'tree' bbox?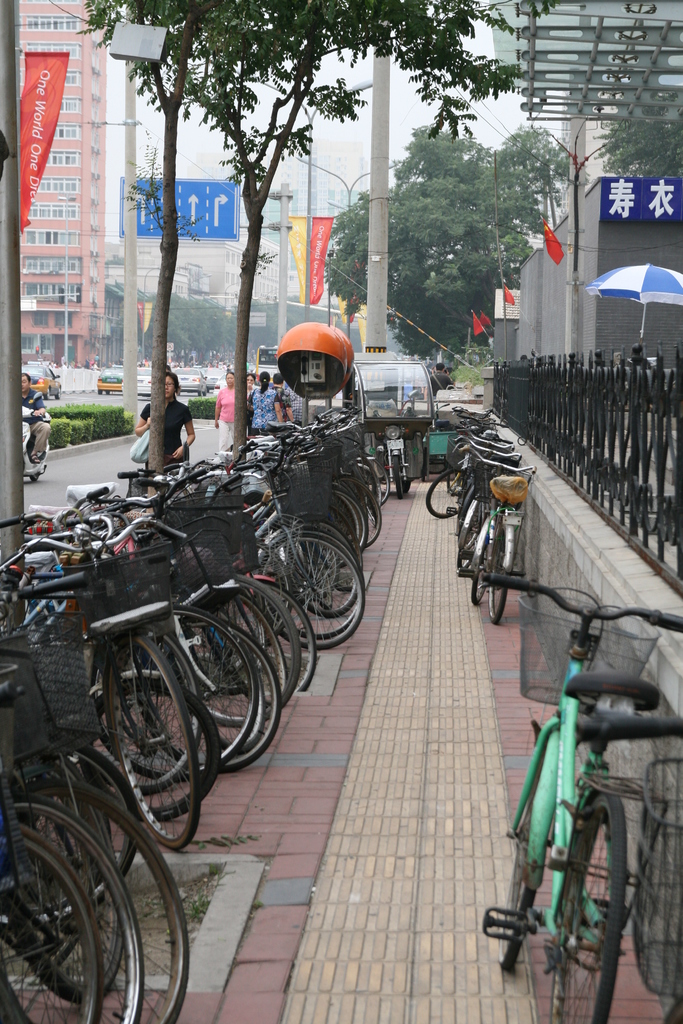
[145,280,241,366]
